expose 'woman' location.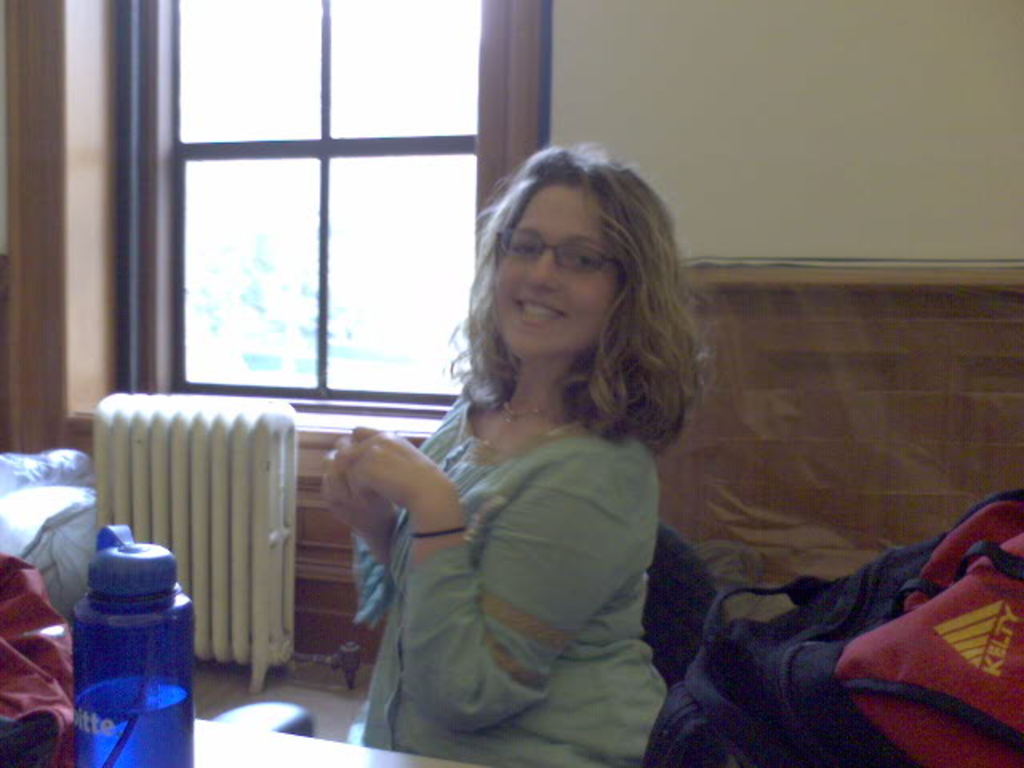
Exposed at detection(328, 134, 686, 766).
